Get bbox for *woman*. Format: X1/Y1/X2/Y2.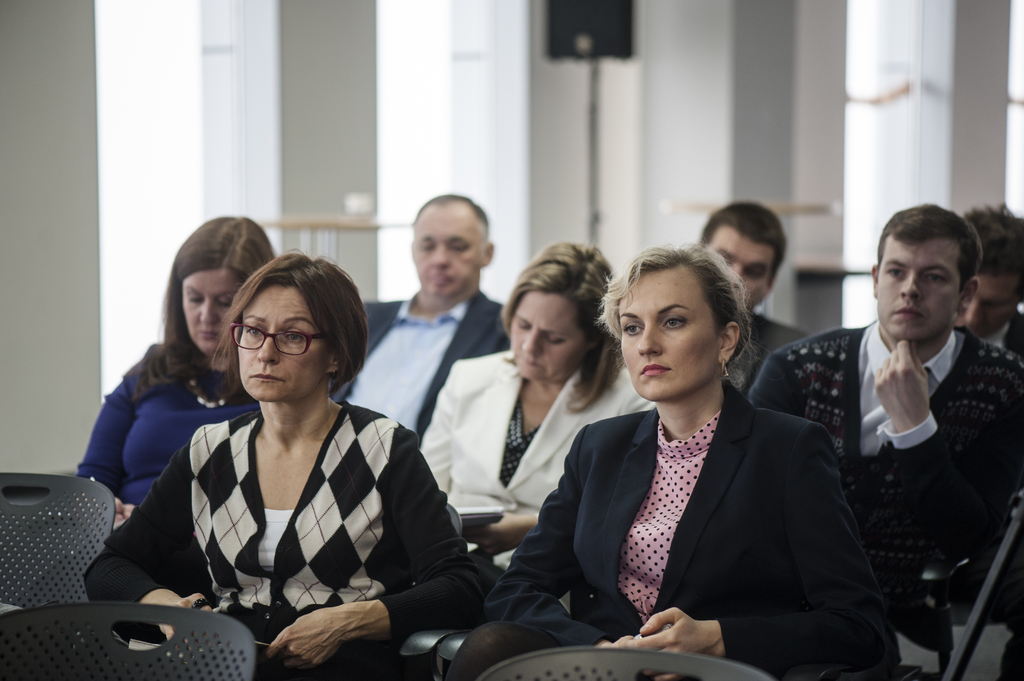
435/238/888/680.
